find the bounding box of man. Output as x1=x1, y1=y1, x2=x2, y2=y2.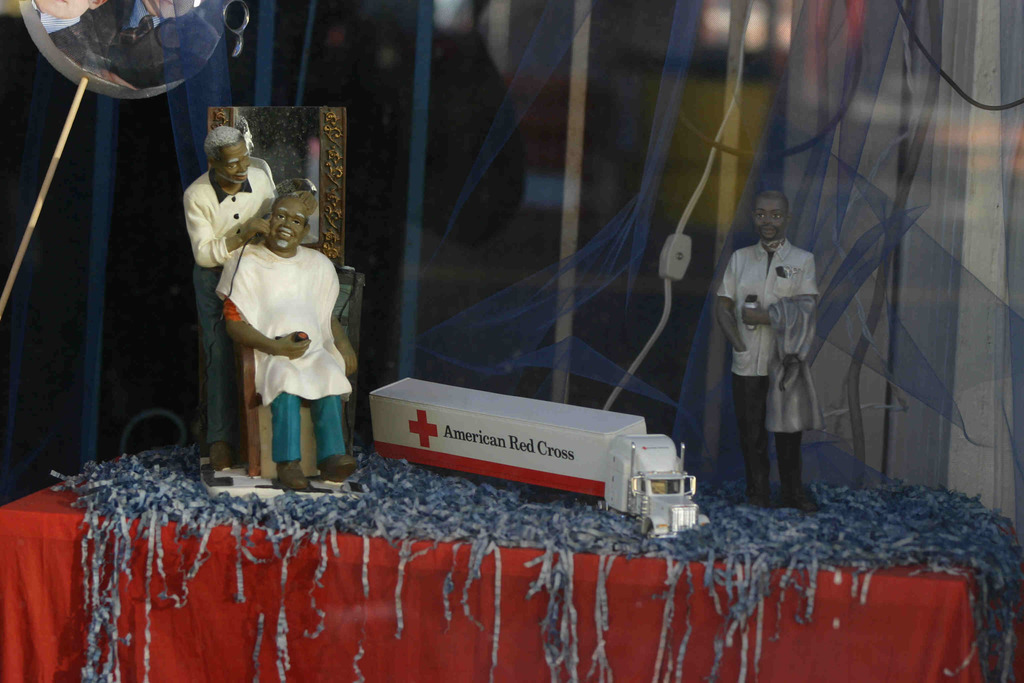
x1=219, y1=193, x2=358, y2=475.
